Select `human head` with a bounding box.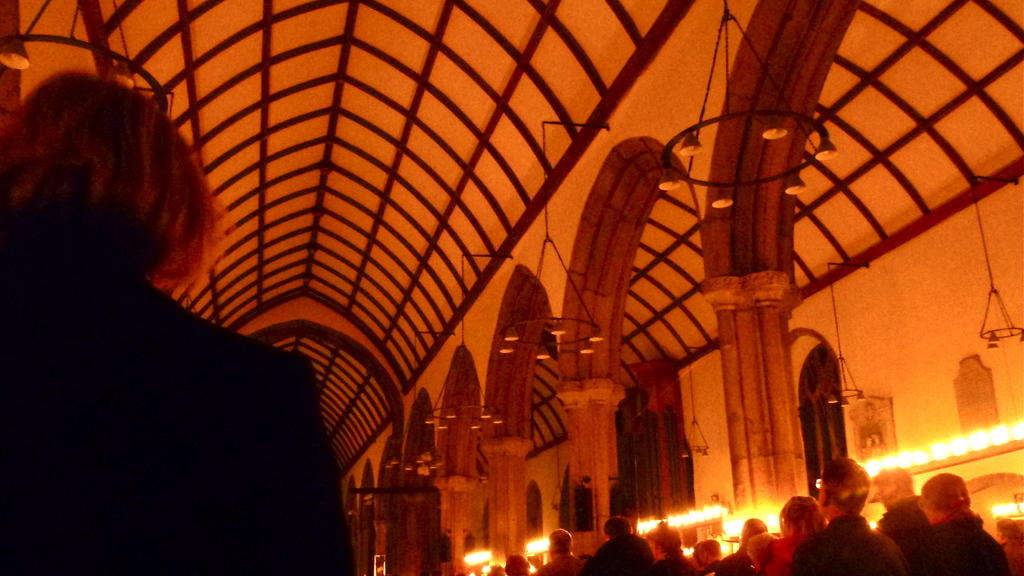
1 68 208 273.
